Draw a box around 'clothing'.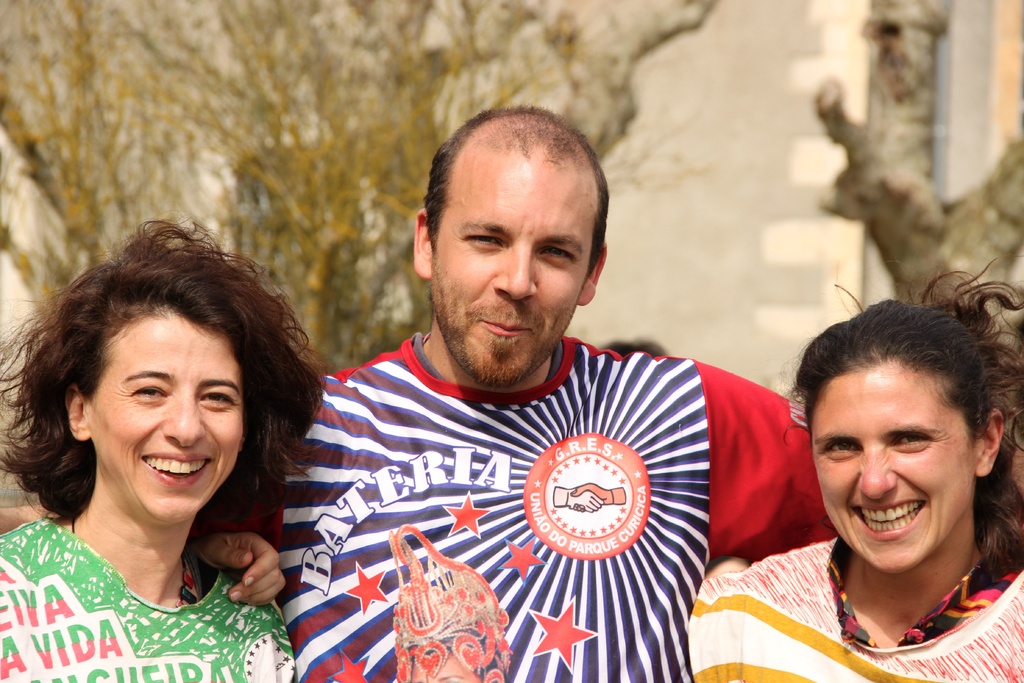
684, 534, 1023, 682.
